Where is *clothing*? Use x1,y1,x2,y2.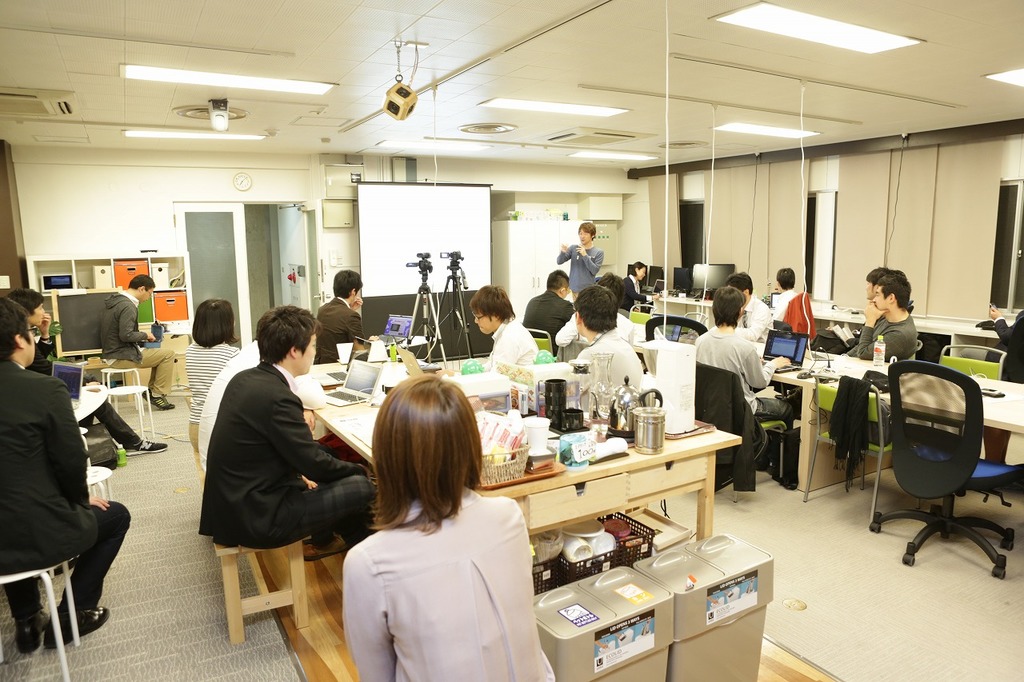
0,372,126,655.
